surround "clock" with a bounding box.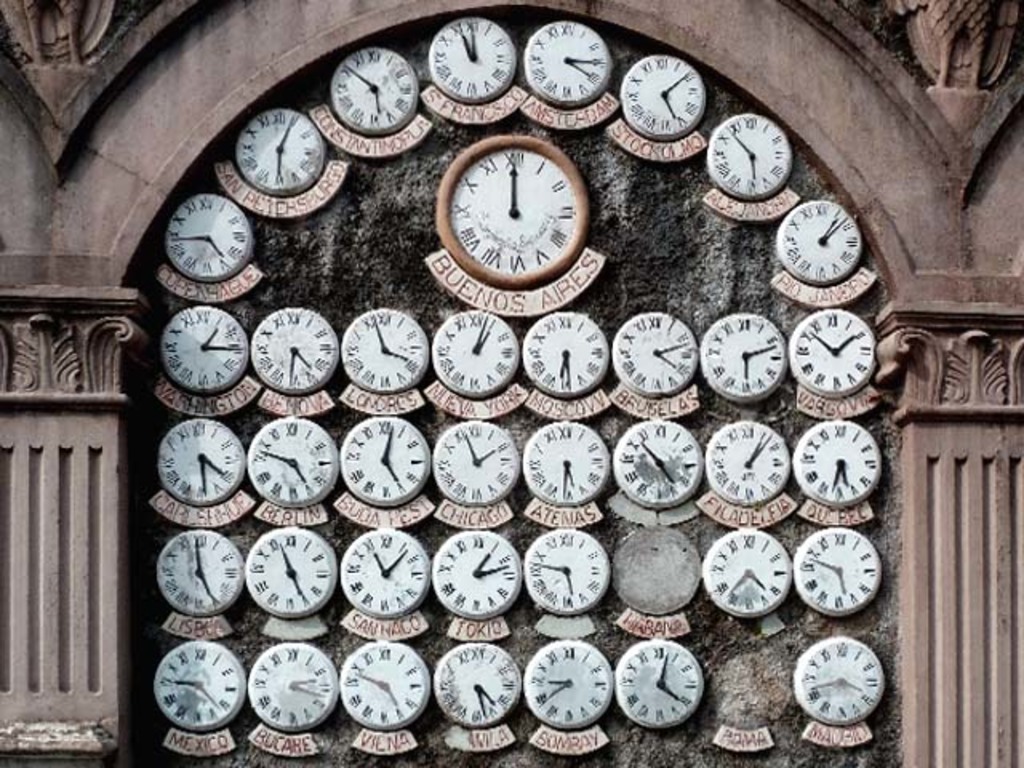
region(786, 307, 875, 397).
